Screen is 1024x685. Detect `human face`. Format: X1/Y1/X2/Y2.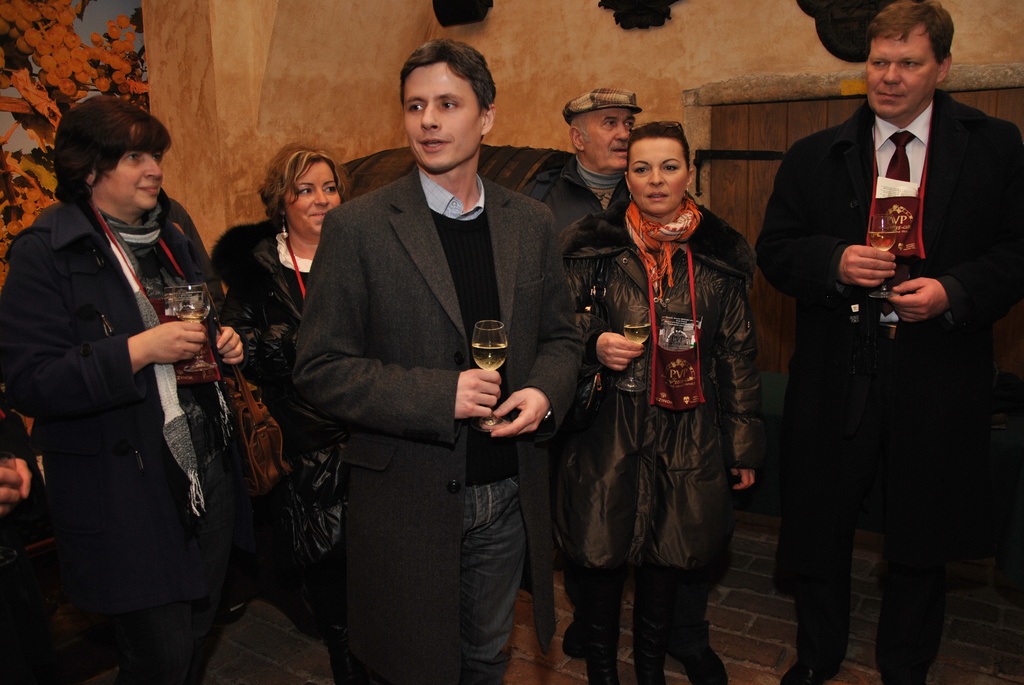
285/160/342/236.
